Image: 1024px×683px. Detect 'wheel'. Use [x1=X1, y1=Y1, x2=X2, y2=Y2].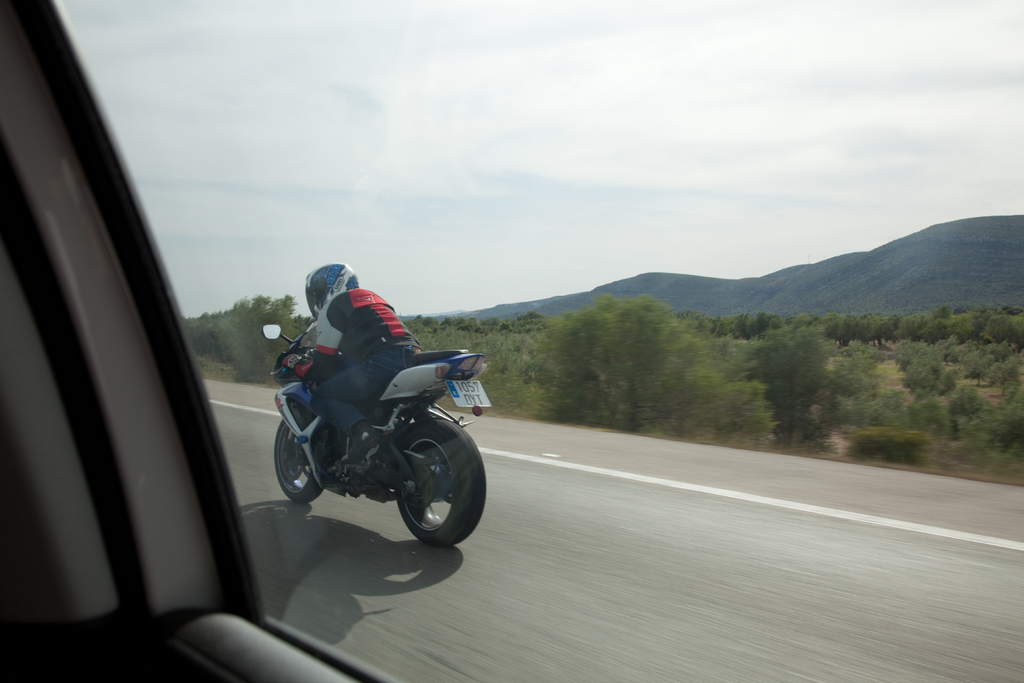
[x1=388, y1=416, x2=488, y2=555].
